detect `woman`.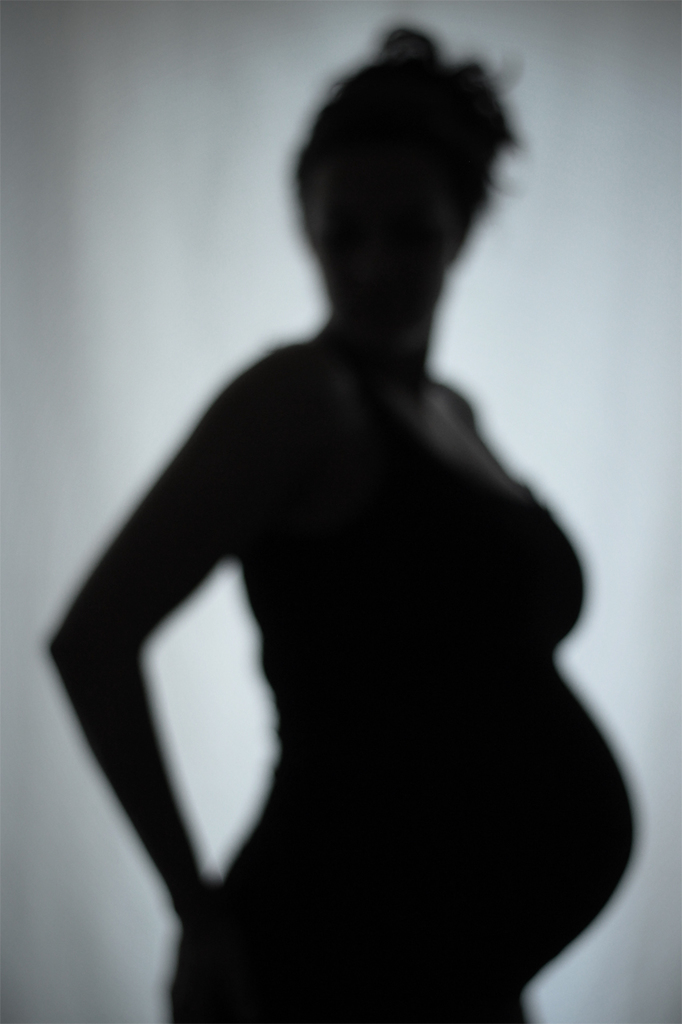
Detected at (14, 0, 671, 889).
